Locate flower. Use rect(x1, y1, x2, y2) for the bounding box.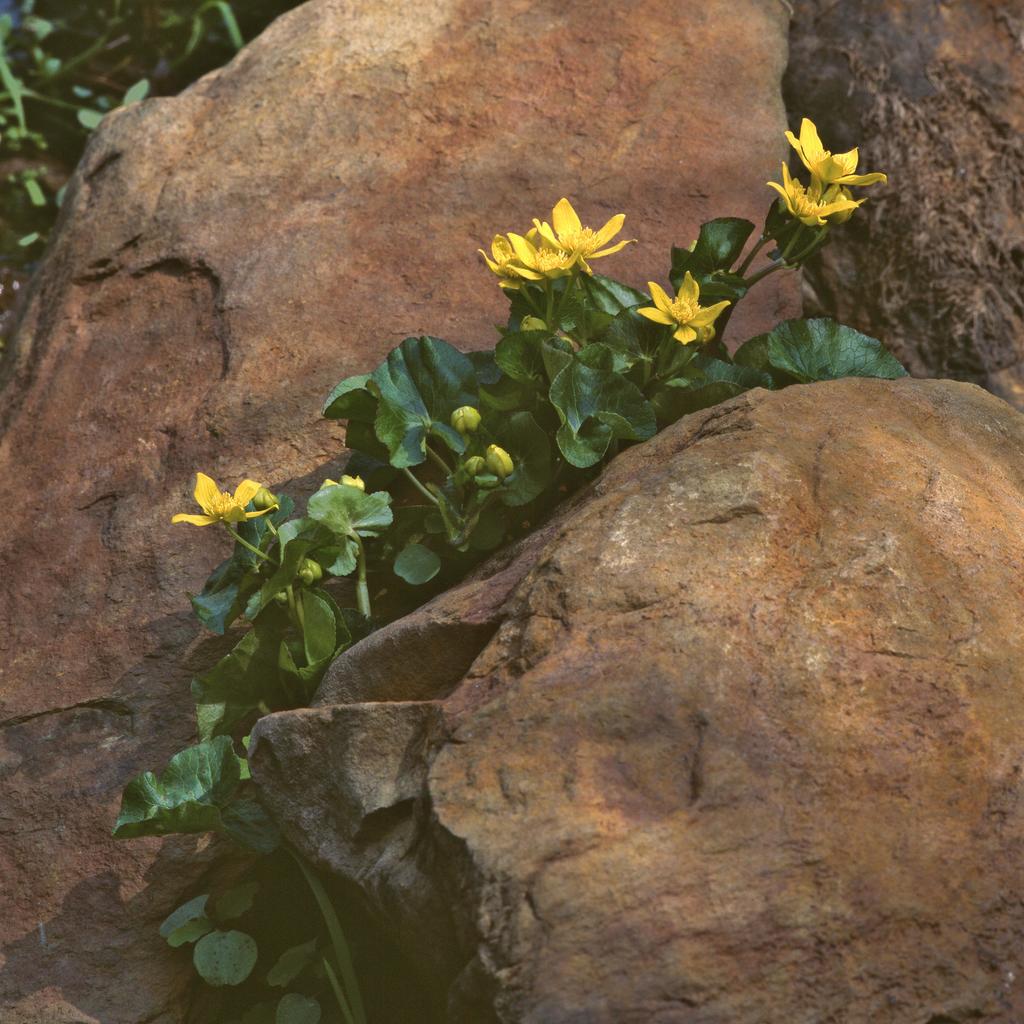
rect(166, 467, 276, 536).
